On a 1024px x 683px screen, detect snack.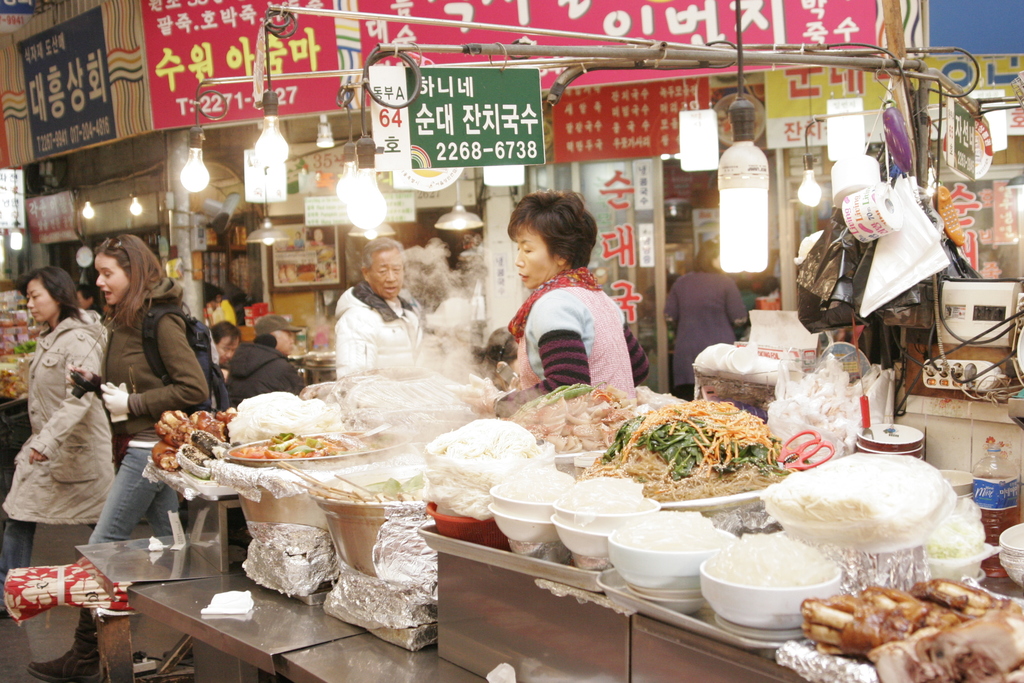
l=585, t=402, r=830, b=499.
